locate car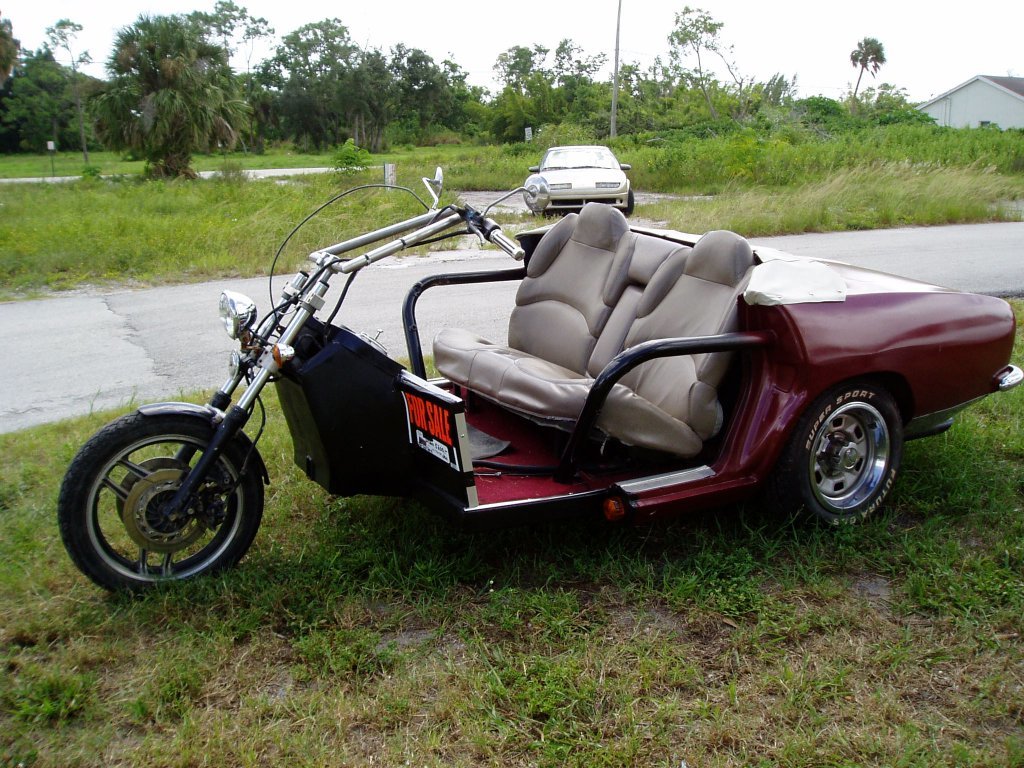
(x1=525, y1=145, x2=635, y2=215)
